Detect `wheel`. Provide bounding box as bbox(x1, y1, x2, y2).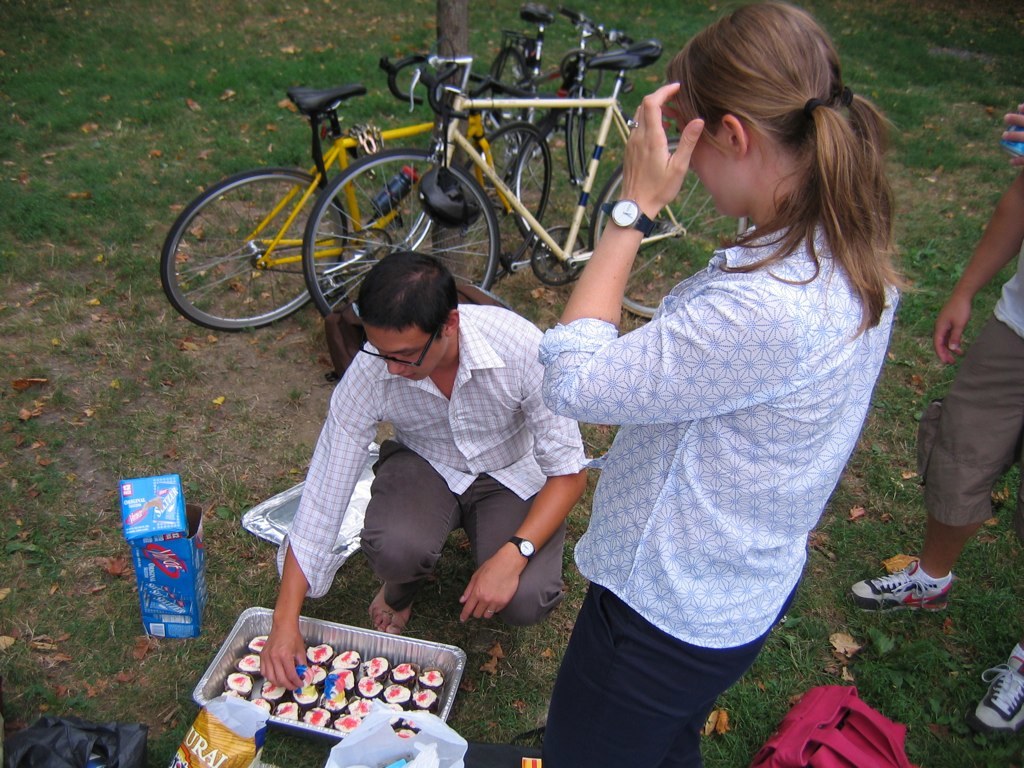
bbox(480, 47, 528, 165).
